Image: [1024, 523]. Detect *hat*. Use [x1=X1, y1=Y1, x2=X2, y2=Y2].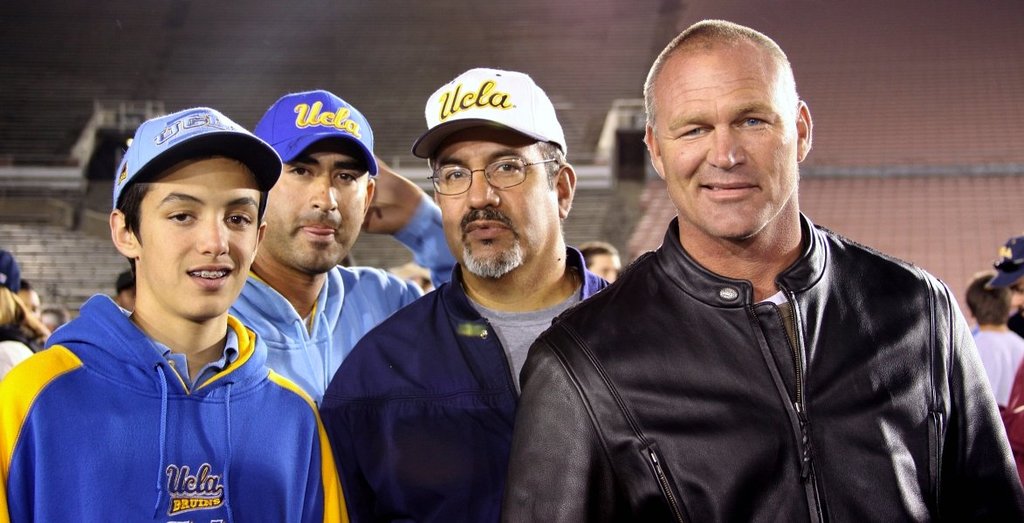
[x1=414, y1=67, x2=567, y2=158].
